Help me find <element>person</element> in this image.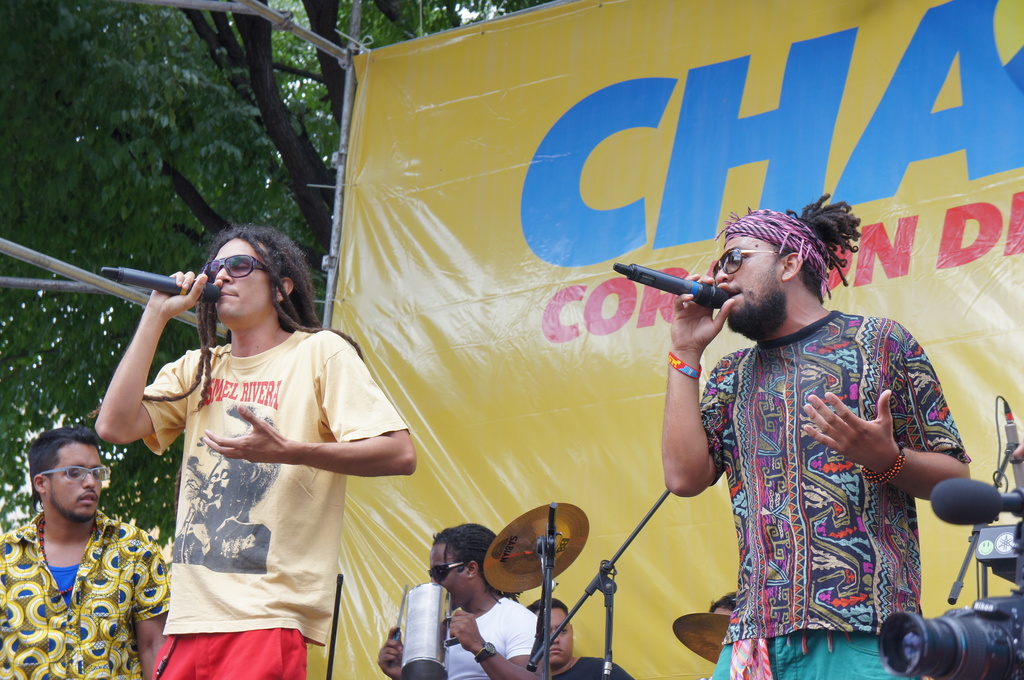
Found it: <region>107, 219, 413, 679</region>.
